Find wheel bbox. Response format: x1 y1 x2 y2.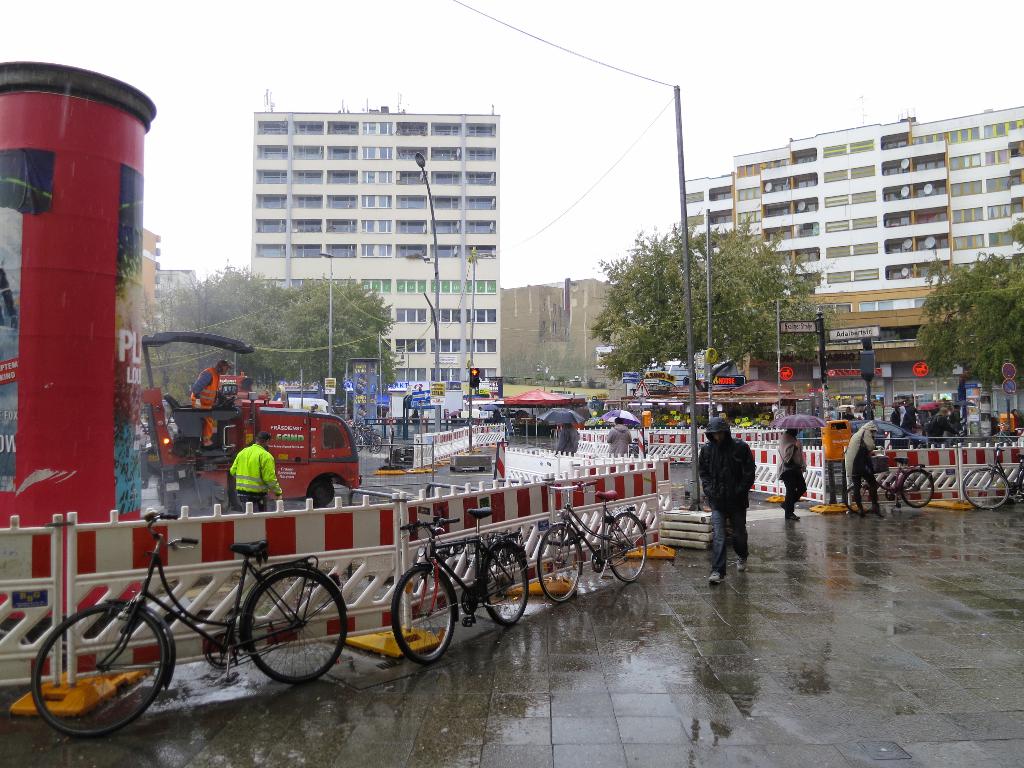
609 513 648 584.
